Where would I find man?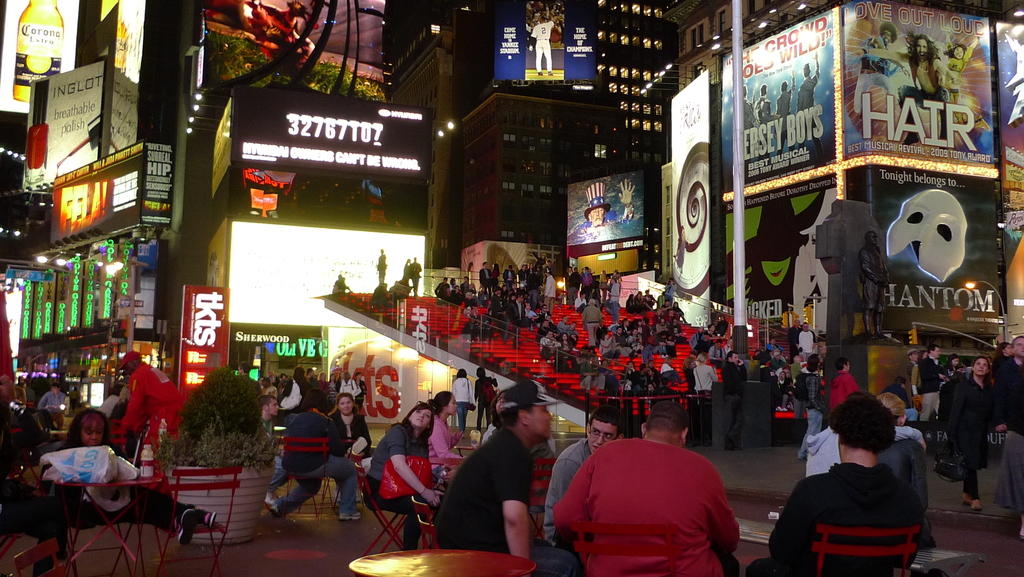
At 351, 371, 370, 407.
